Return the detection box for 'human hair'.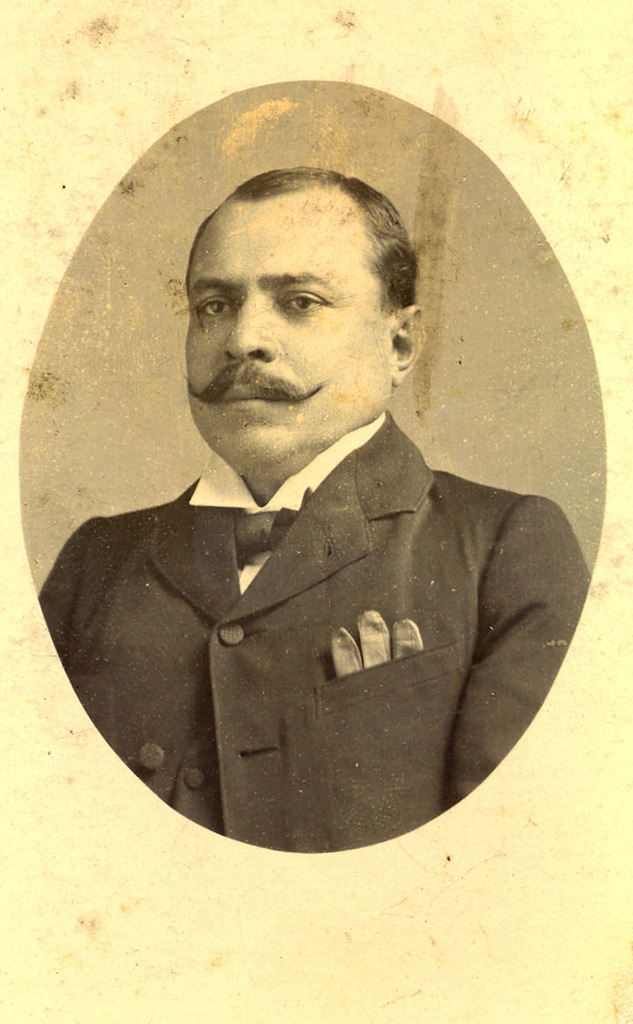
181, 157, 425, 318.
